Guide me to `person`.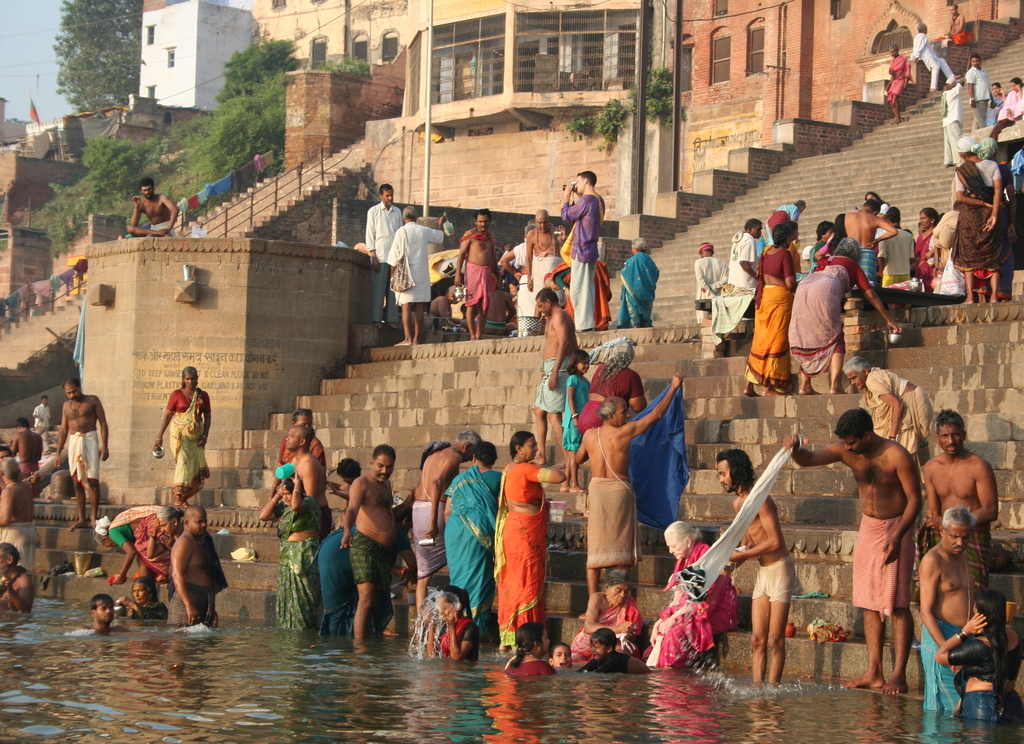
Guidance: (x1=0, y1=460, x2=40, y2=575).
